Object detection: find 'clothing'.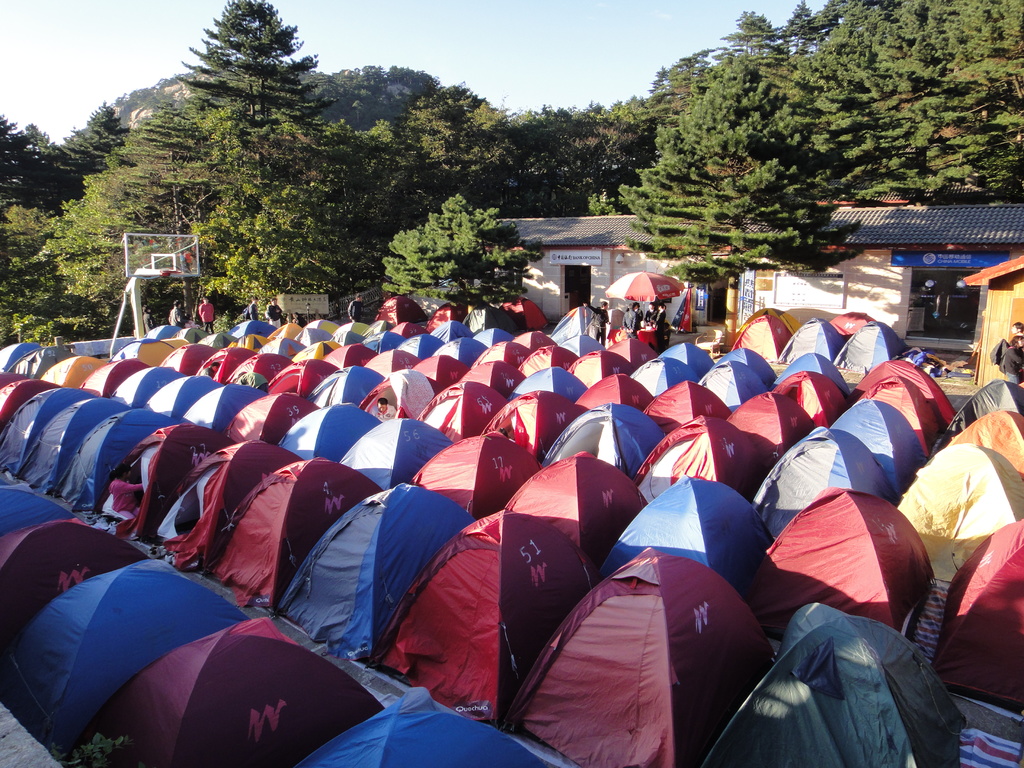
185 319 195 329.
